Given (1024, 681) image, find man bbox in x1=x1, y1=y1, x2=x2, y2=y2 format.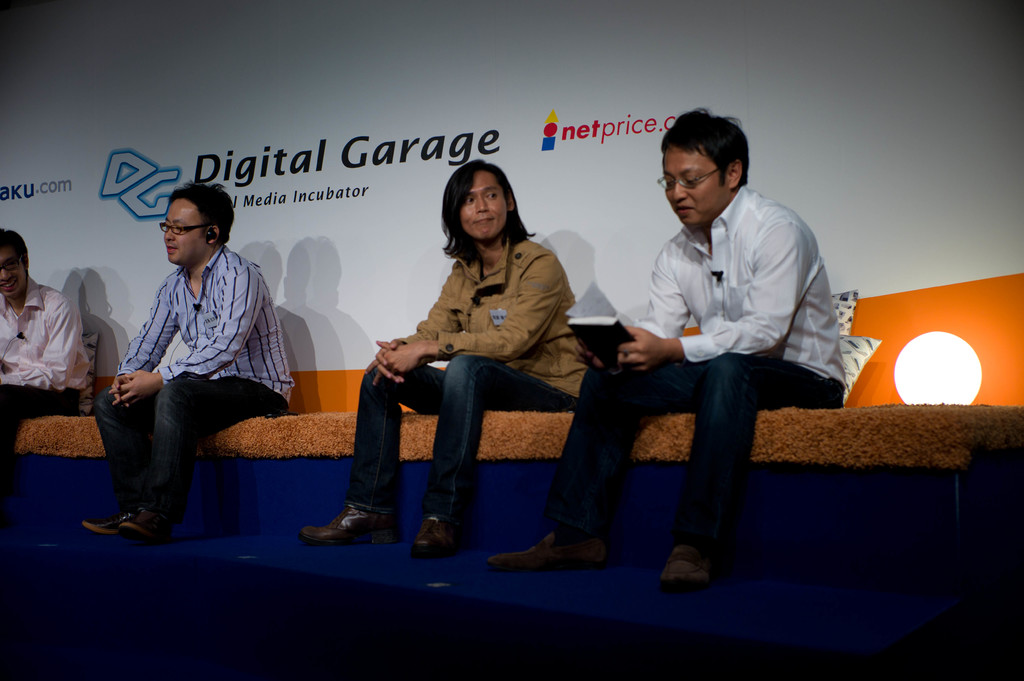
x1=607, y1=130, x2=847, y2=568.
